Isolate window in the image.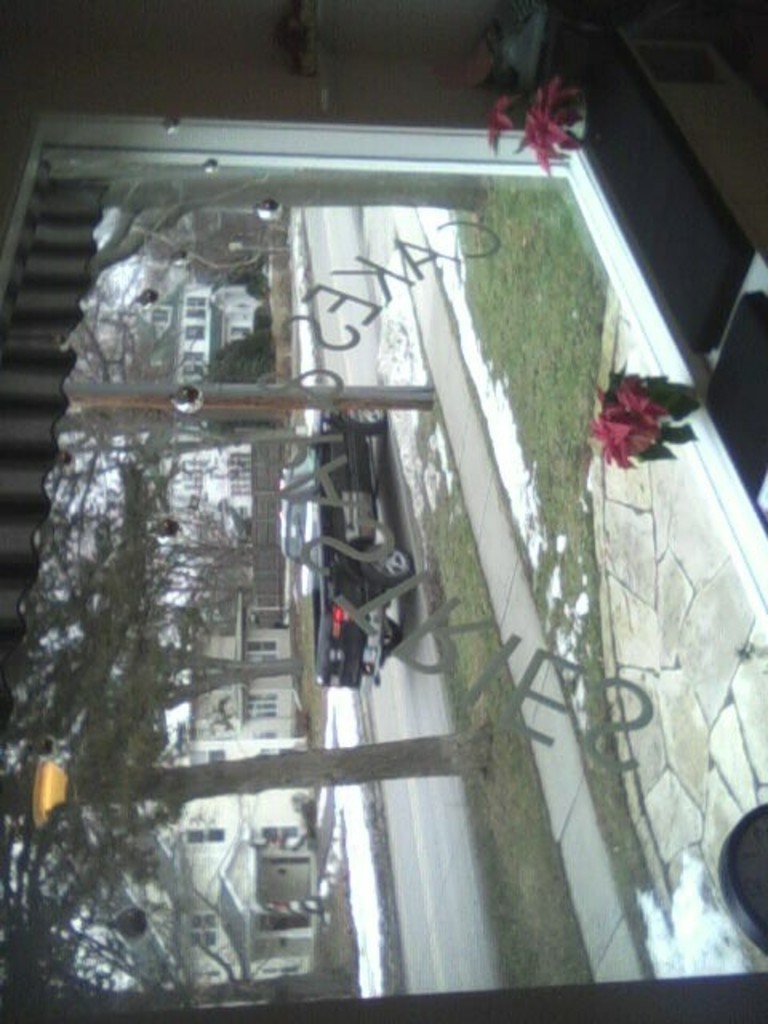
Isolated region: {"left": 240, "top": 691, "right": 280, "bottom": 717}.
